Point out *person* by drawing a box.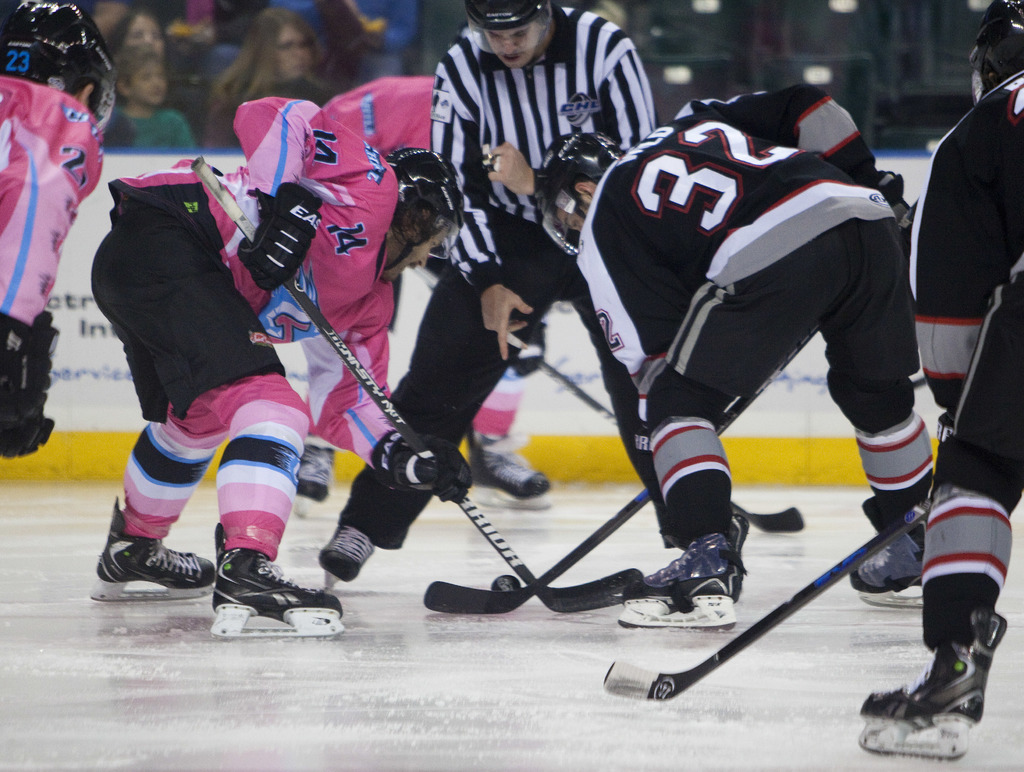
852:0:1023:758.
